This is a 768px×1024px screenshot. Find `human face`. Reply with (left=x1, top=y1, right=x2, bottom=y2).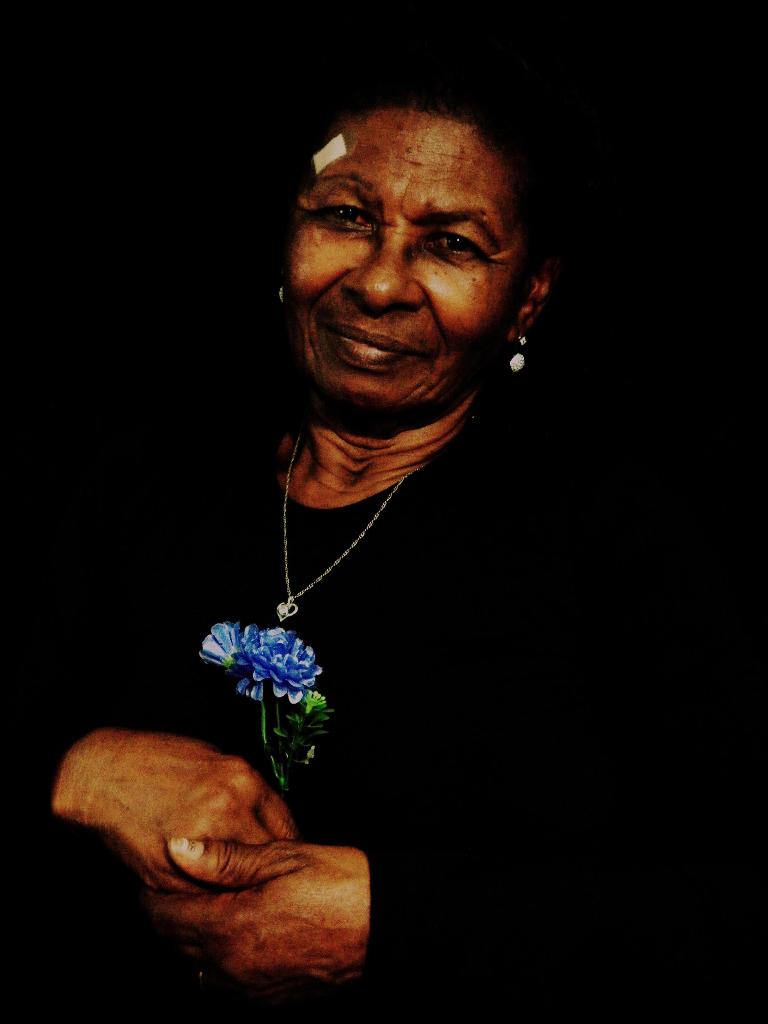
(left=282, top=99, right=534, bottom=406).
